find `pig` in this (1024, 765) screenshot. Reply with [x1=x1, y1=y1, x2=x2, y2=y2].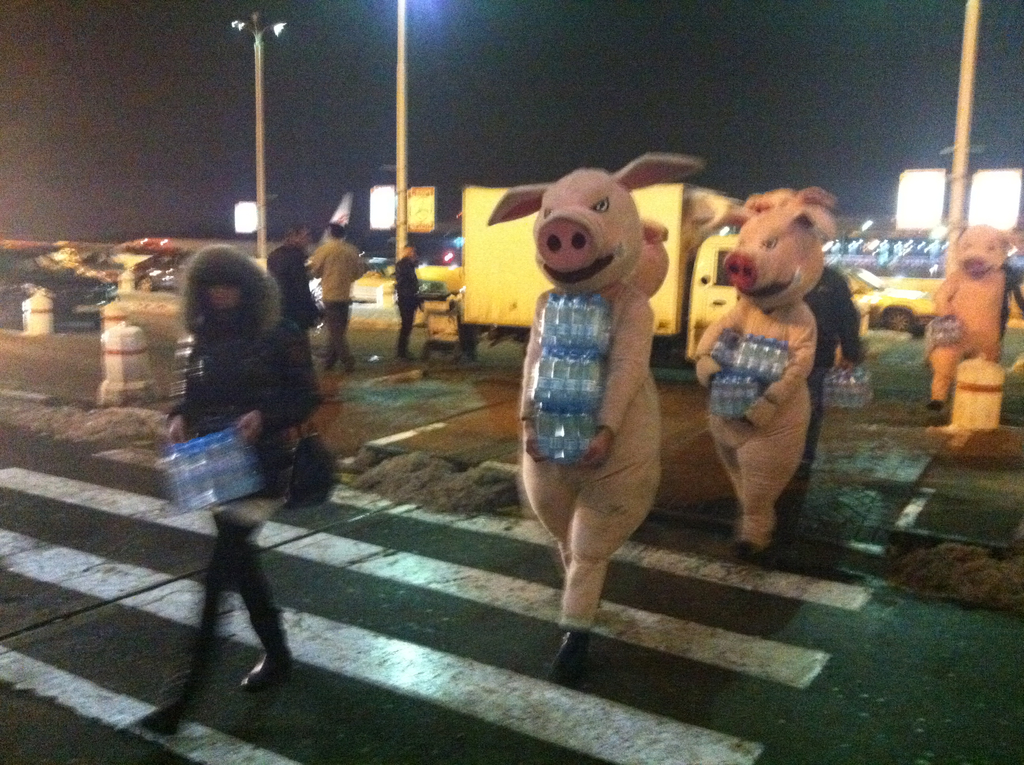
[x1=624, y1=216, x2=671, y2=300].
